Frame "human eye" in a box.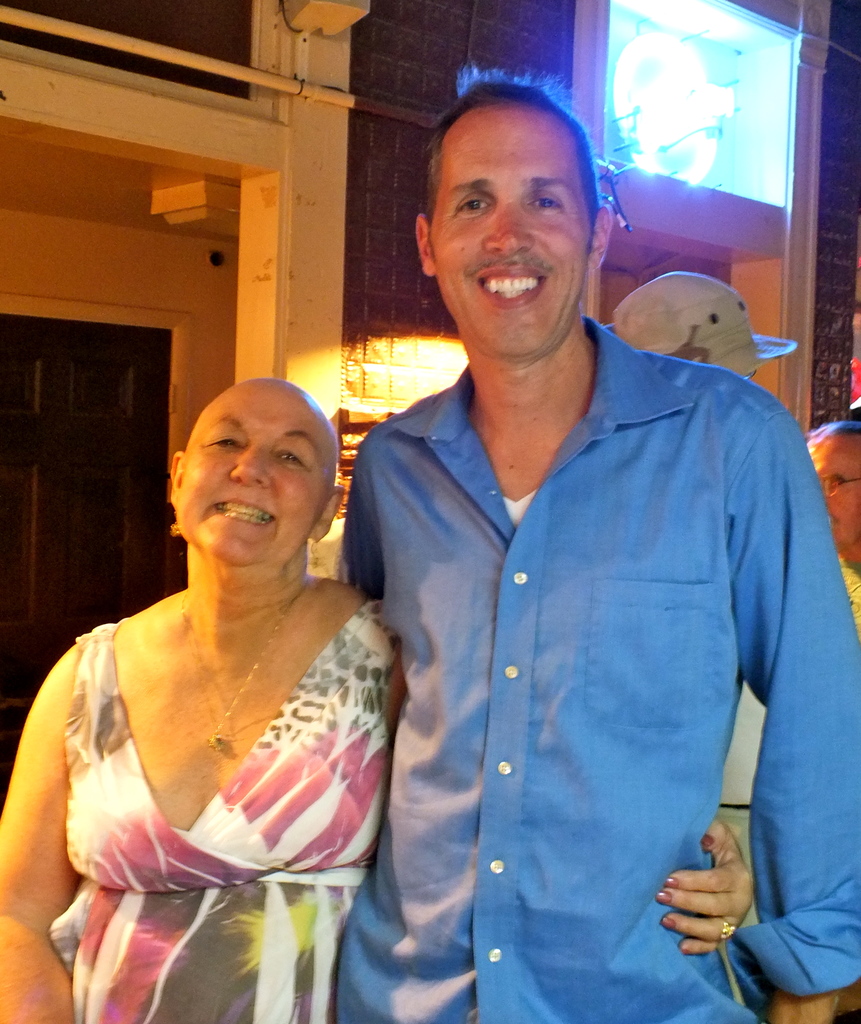
(200,422,246,458).
